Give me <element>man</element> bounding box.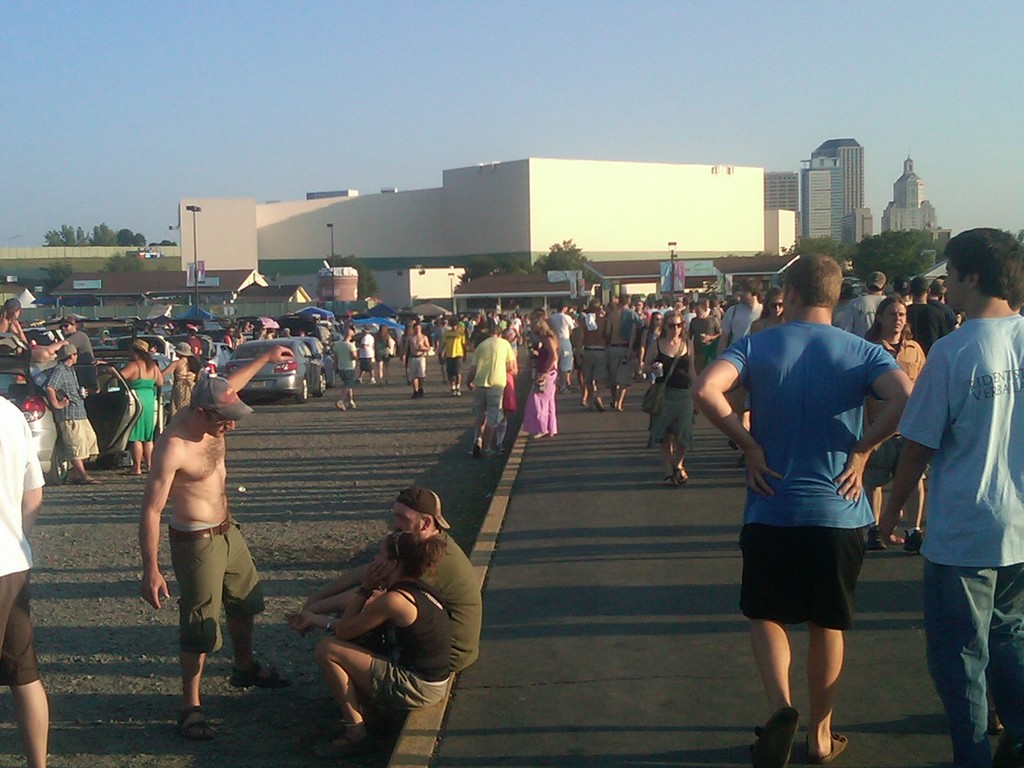
<region>0, 298, 26, 349</region>.
